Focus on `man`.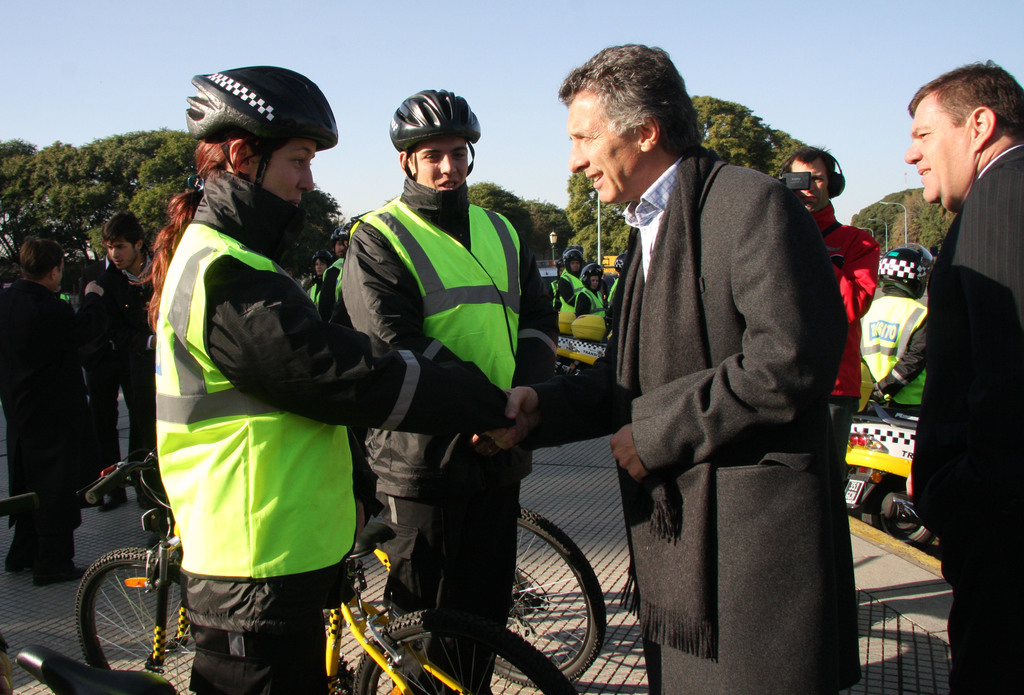
Focused at x1=553 y1=239 x2=587 y2=307.
